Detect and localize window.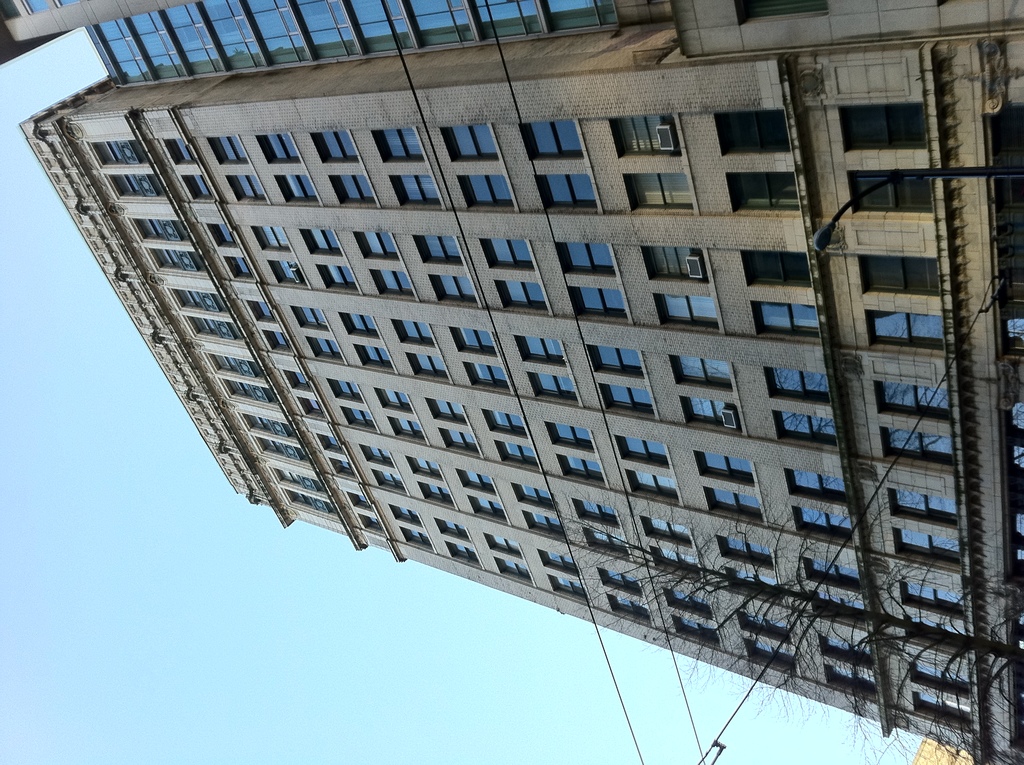
Localized at [left=513, top=332, right=567, bottom=367].
